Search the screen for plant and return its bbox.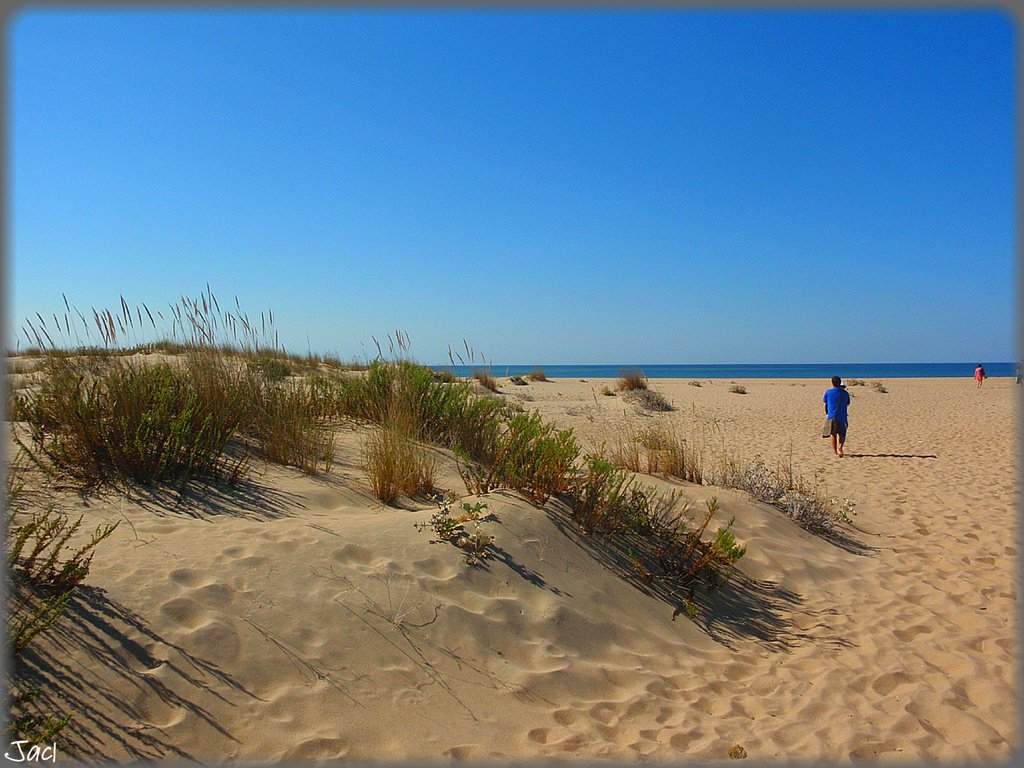
Found: box(248, 350, 333, 473).
